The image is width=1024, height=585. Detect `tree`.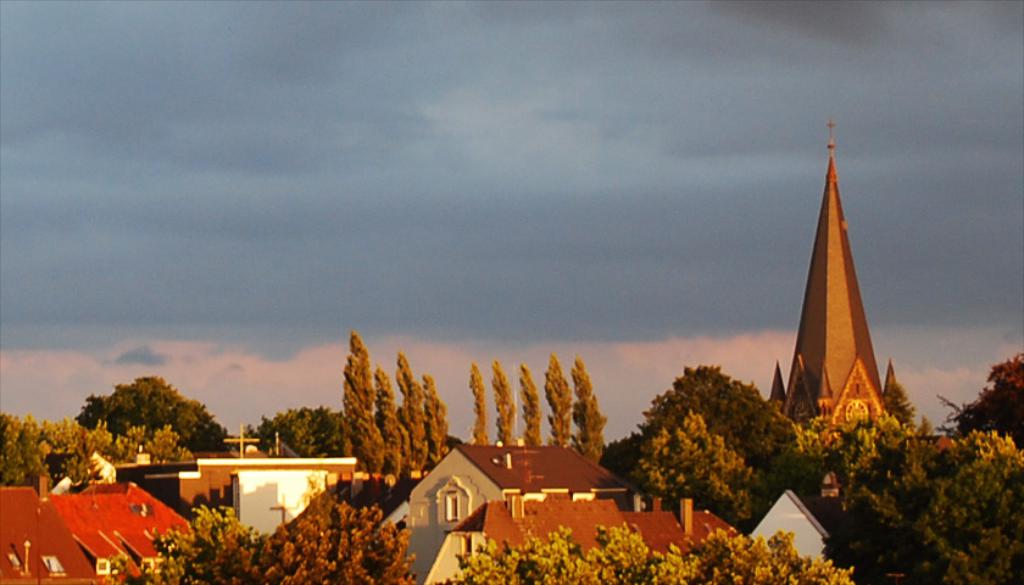
Detection: x1=80, y1=370, x2=239, y2=451.
